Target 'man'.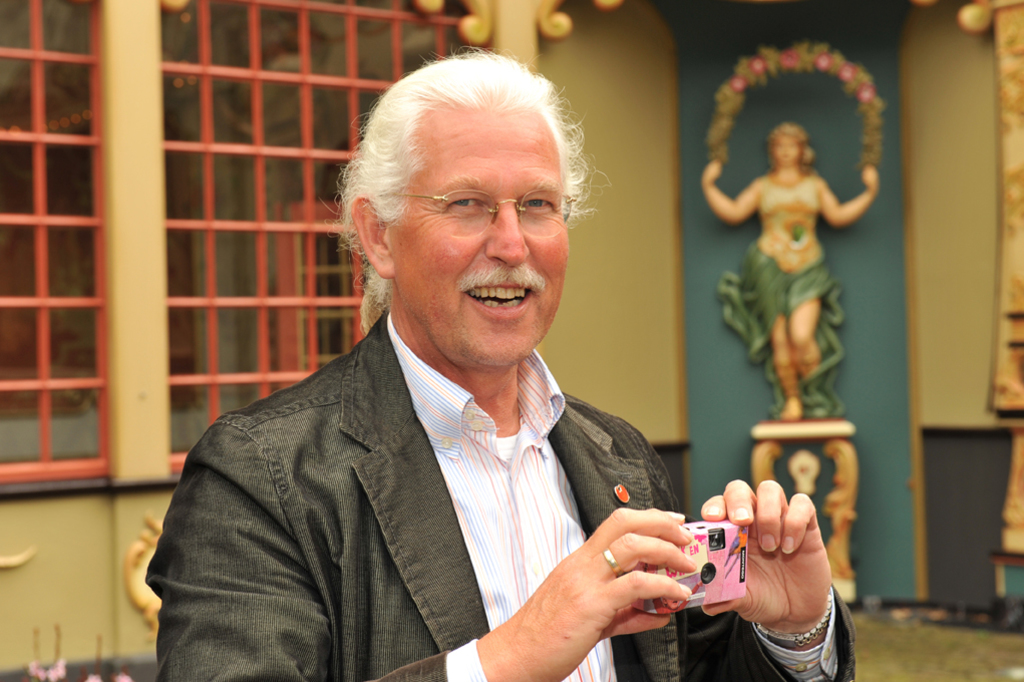
Target region: locate(150, 50, 860, 681).
